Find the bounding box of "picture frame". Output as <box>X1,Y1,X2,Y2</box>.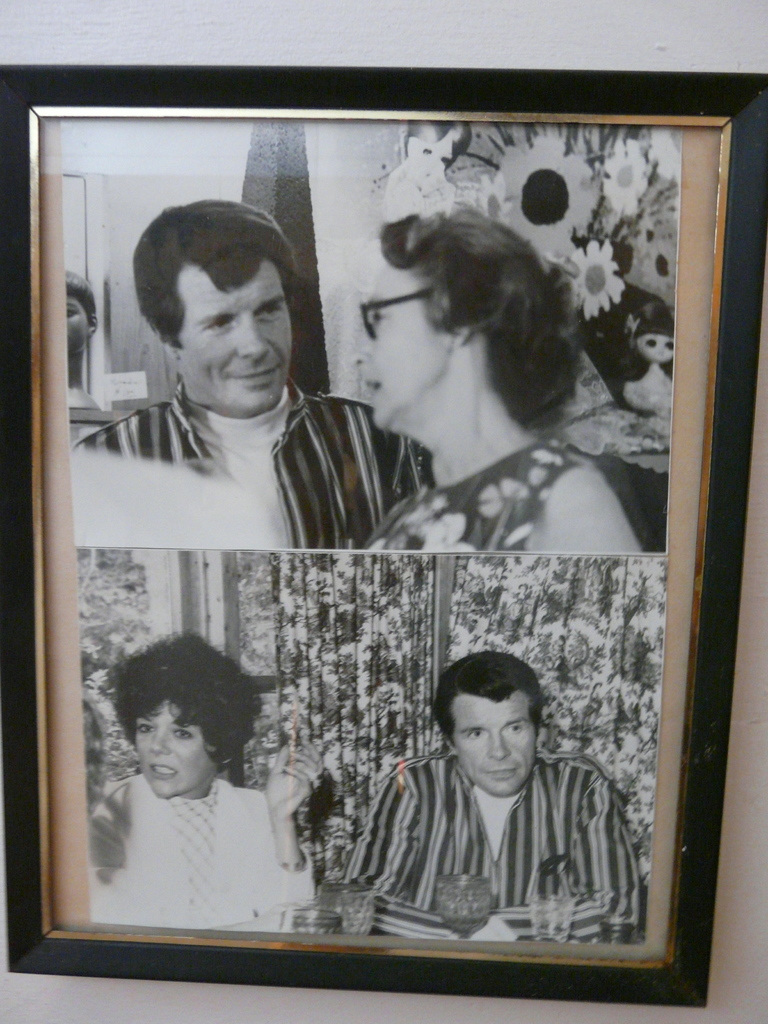
<box>6,35,744,1023</box>.
